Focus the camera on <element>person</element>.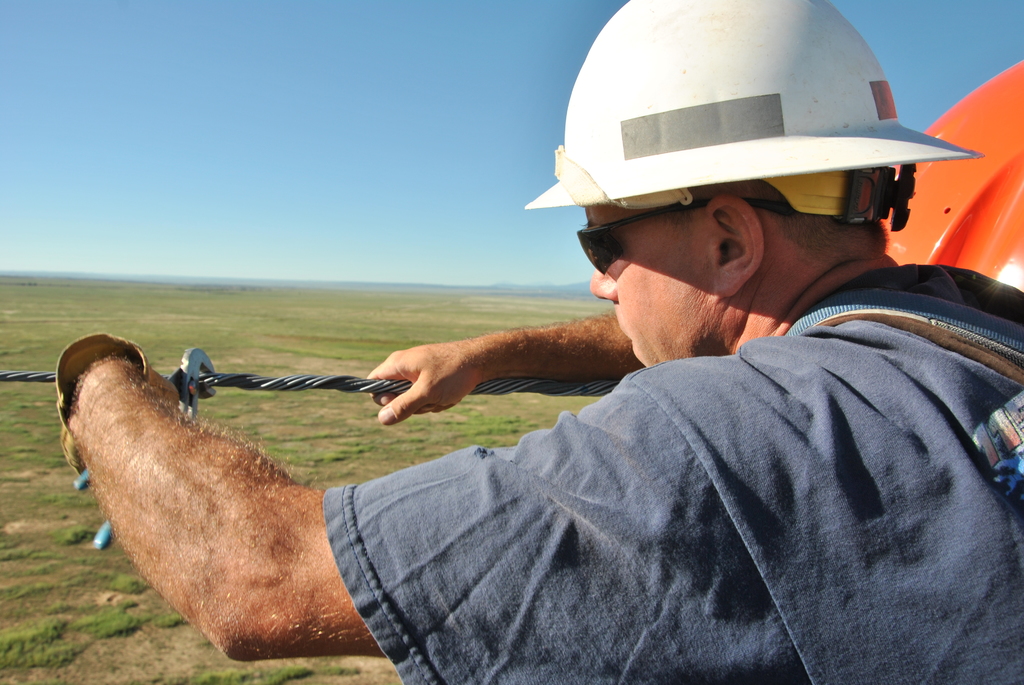
Focus region: {"left": 61, "top": 0, "right": 1023, "bottom": 684}.
